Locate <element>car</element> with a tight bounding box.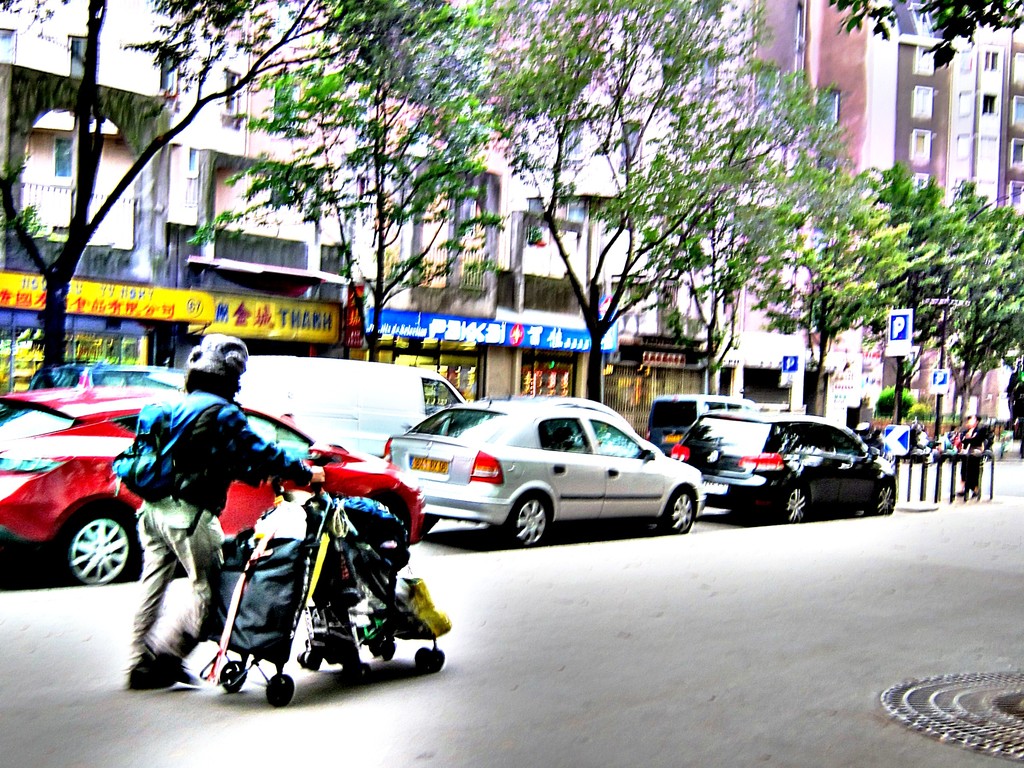
668:412:897:526.
